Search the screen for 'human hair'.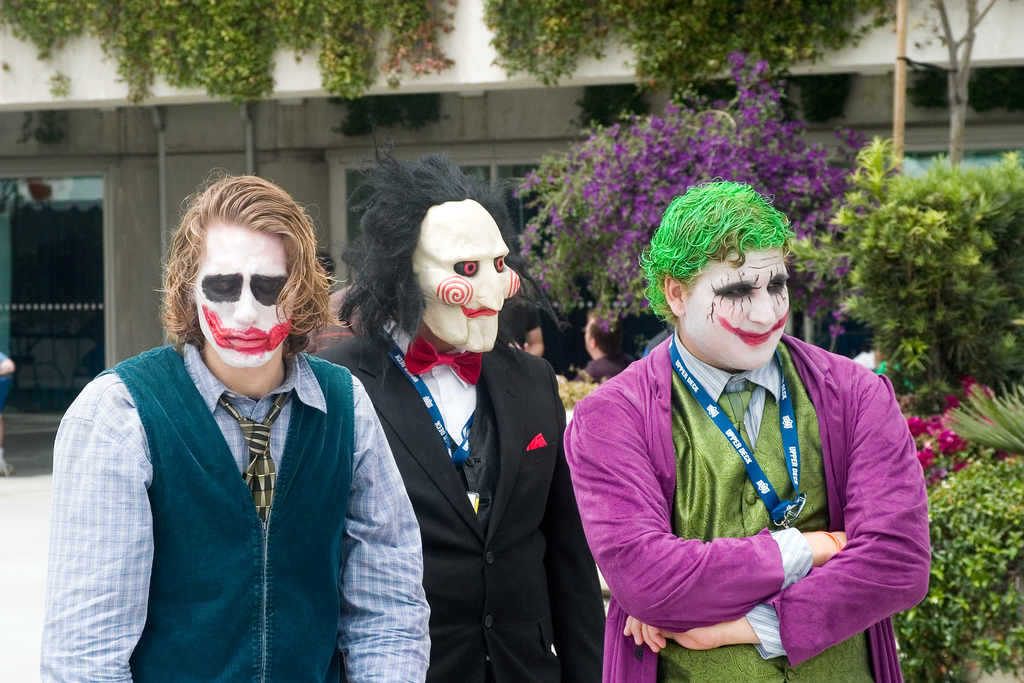
Found at crop(149, 174, 312, 354).
